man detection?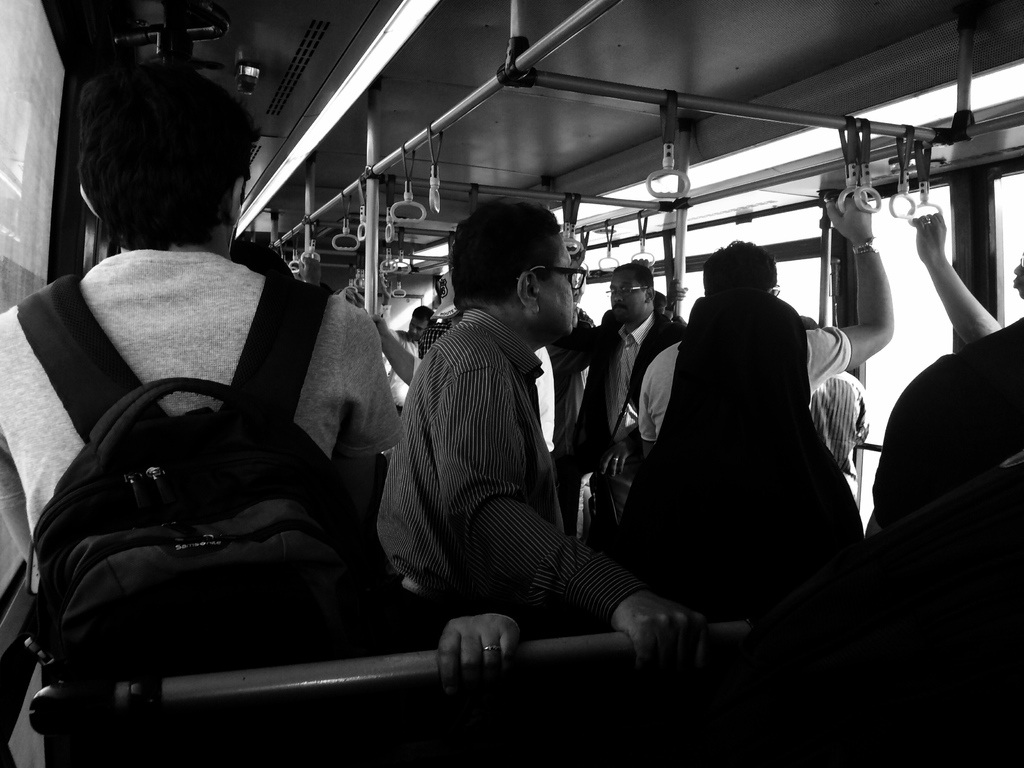
box=[378, 303, 433, 420]
